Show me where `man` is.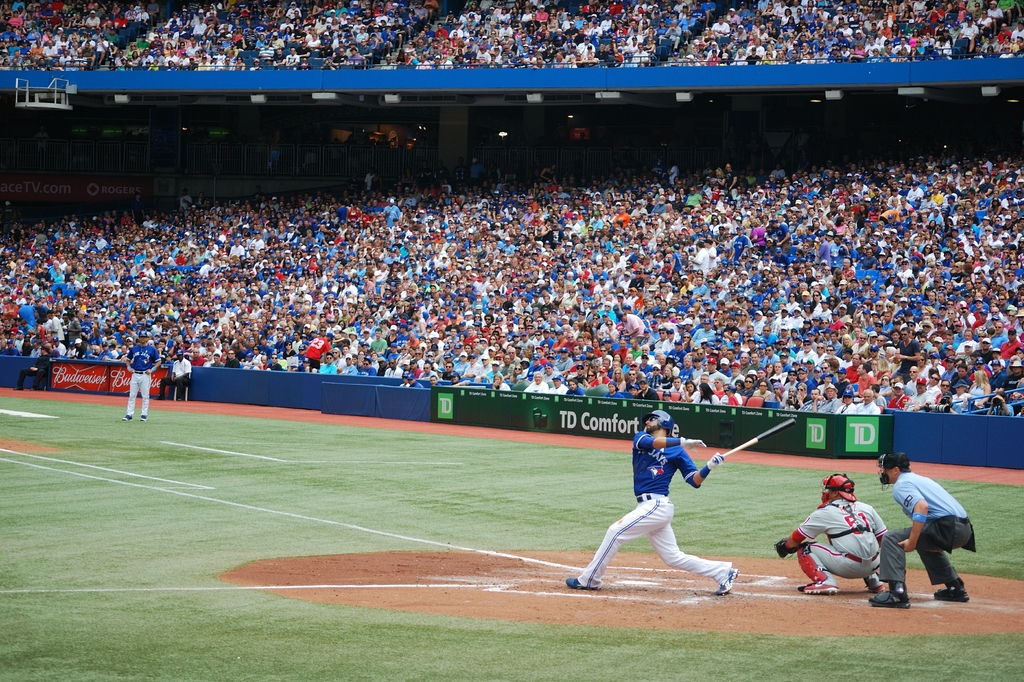
`man` is at 364:316:373:332.
